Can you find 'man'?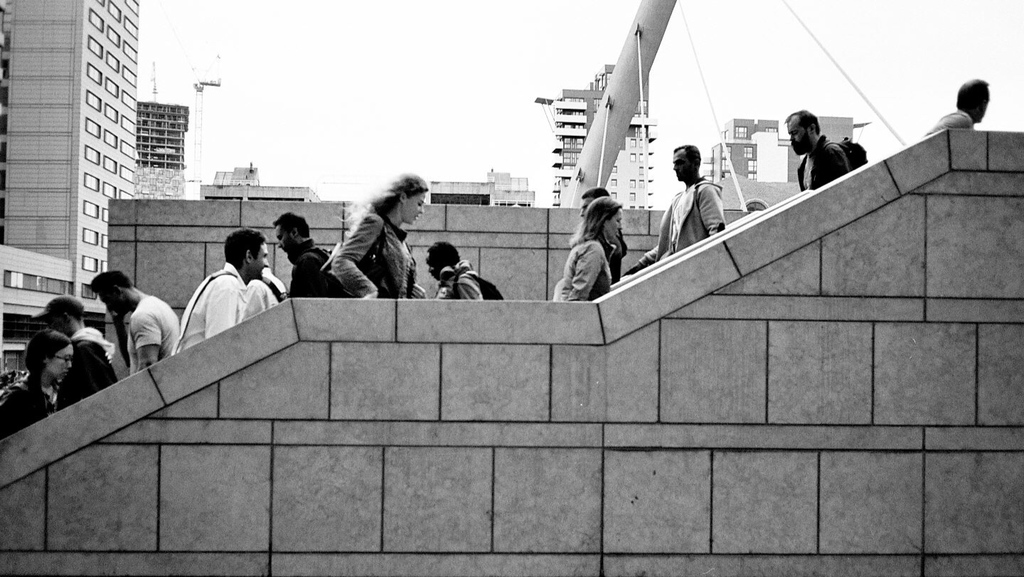
Yes, bounding box: detection(90, 268, 183, 373).
